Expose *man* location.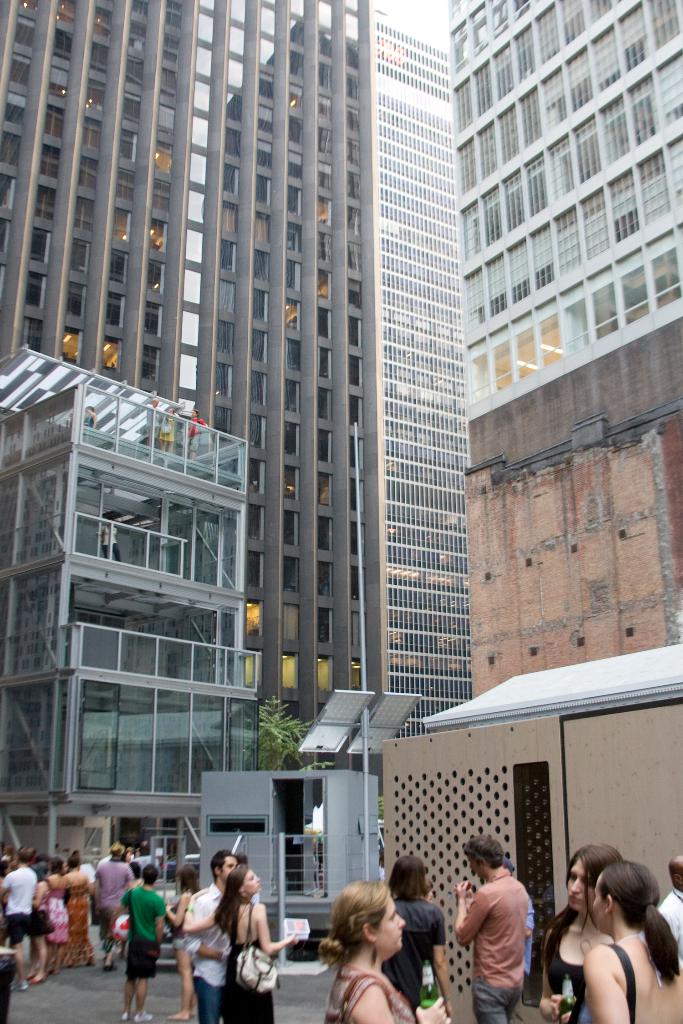
Exposed at [656, 854, 682, 959].
